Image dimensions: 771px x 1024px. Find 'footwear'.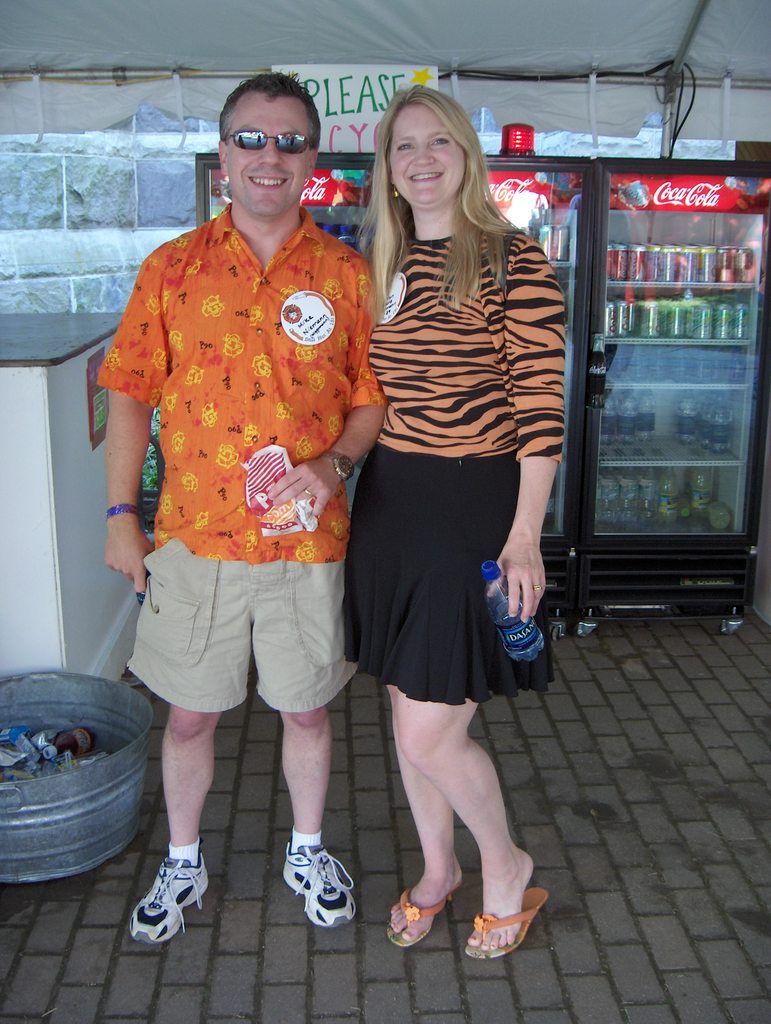
select_region(387, 880, 462, 948).
